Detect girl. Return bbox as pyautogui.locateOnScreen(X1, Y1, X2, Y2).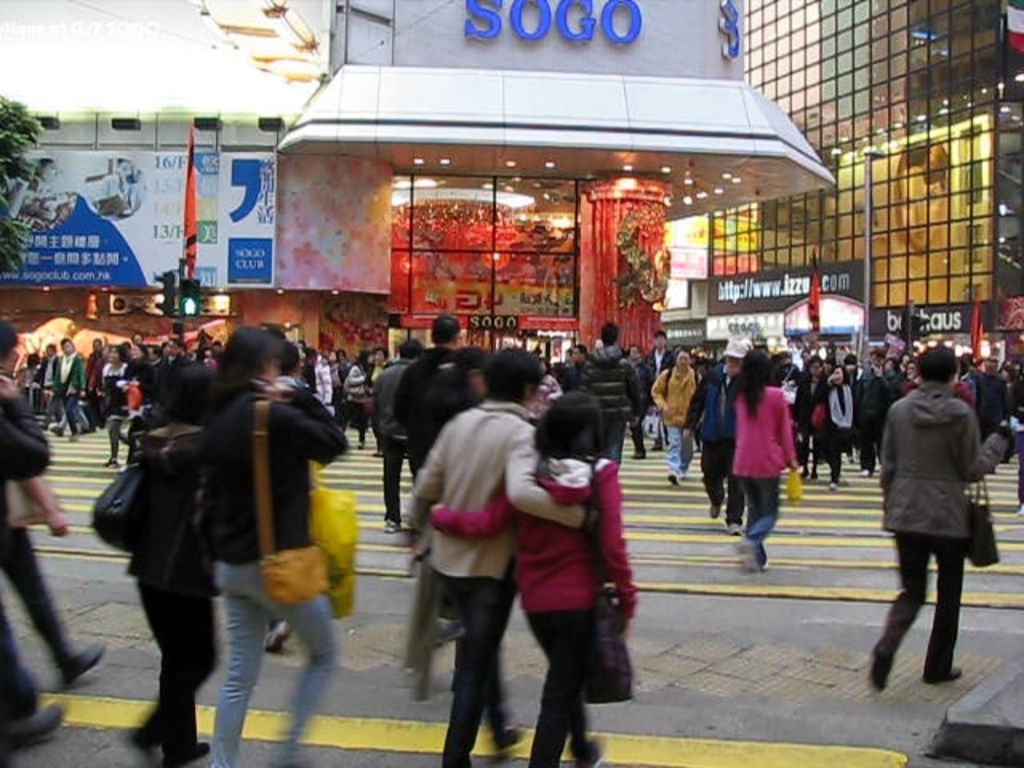
pyautogui.locateOnScreen(149, 320, 344, 766).
